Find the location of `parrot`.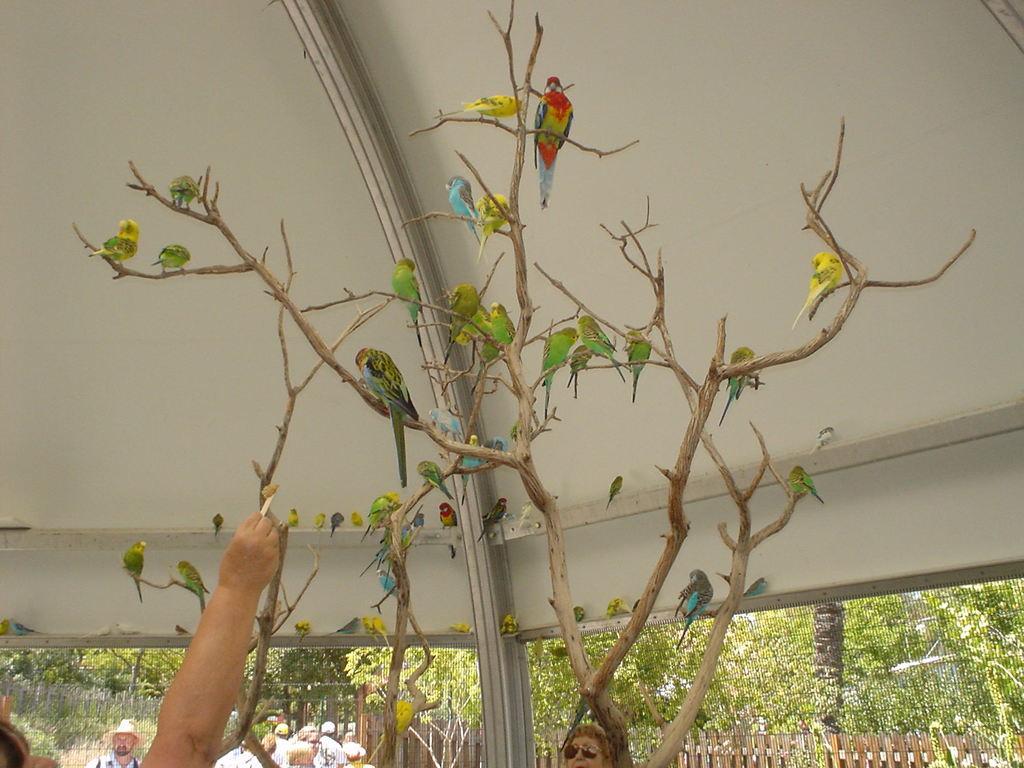
Location: box=[377, 565, 406, 601].
